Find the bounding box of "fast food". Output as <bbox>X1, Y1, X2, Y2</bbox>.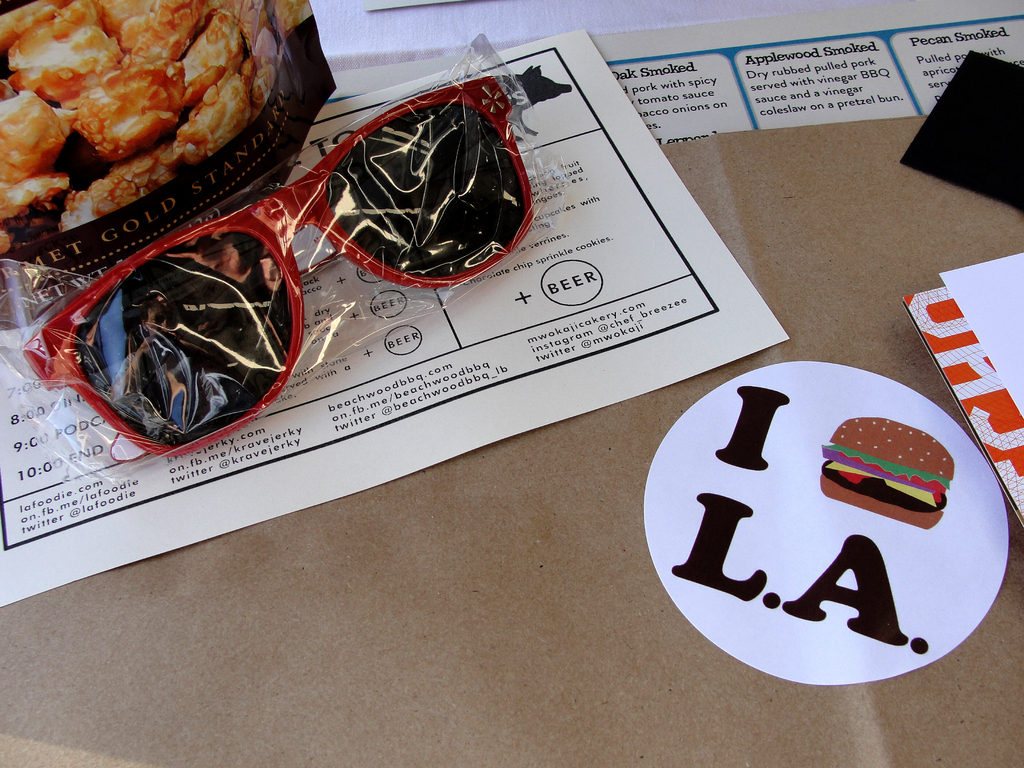
<bbox>805, 401, 962, 559</bbox>.
